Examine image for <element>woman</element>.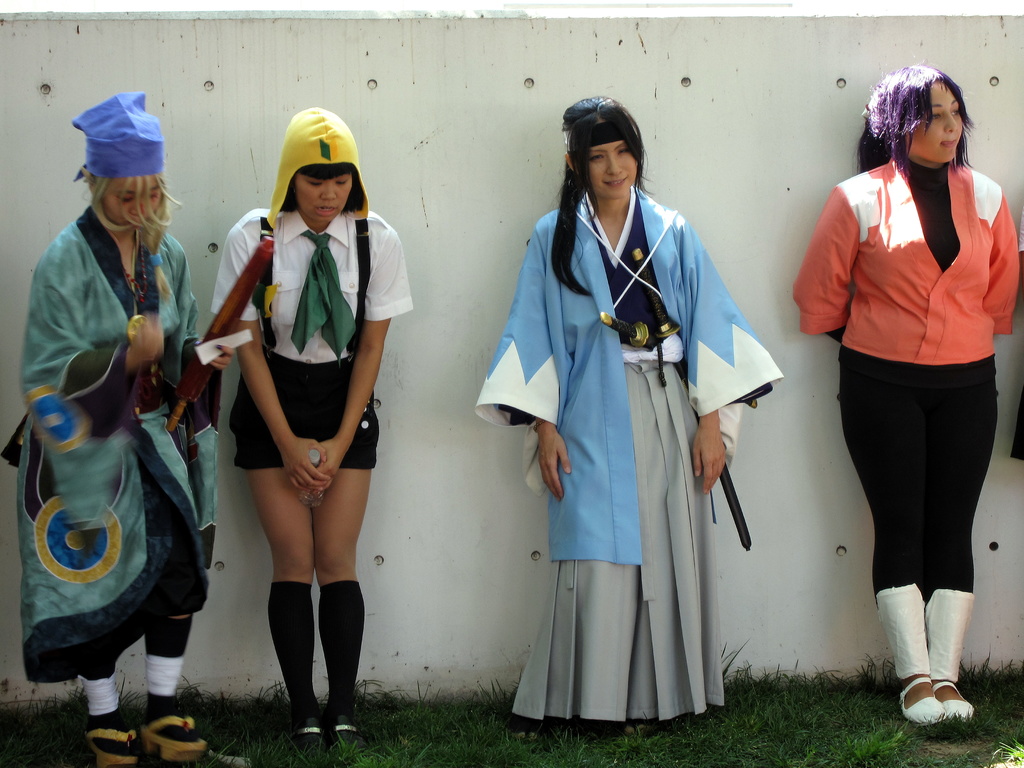
Examination result: l=4, t=87, r=236, b=767.
